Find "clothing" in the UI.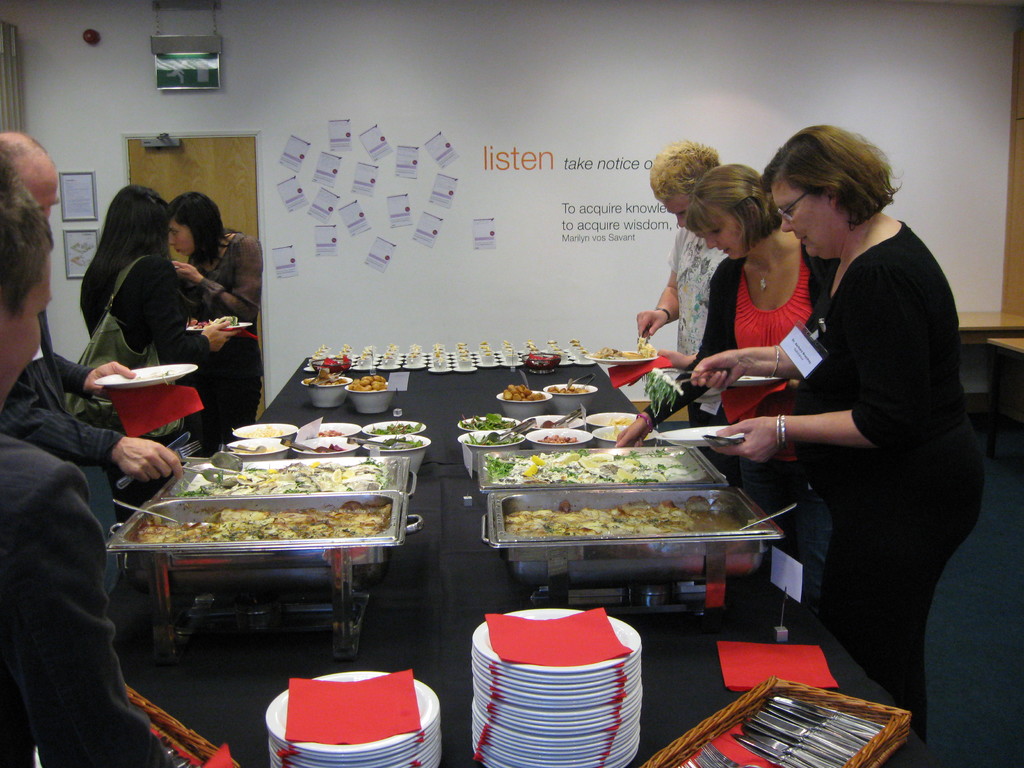
UI element at x1=84, y1=257, x2=211, y2=534.
